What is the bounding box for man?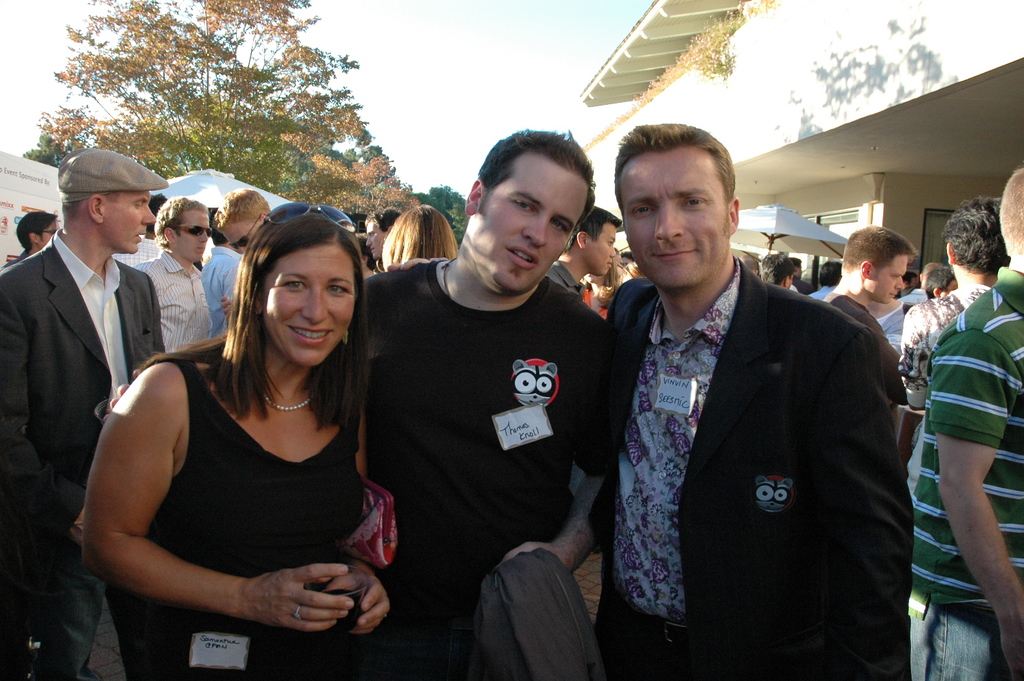
110,197,164,263.
